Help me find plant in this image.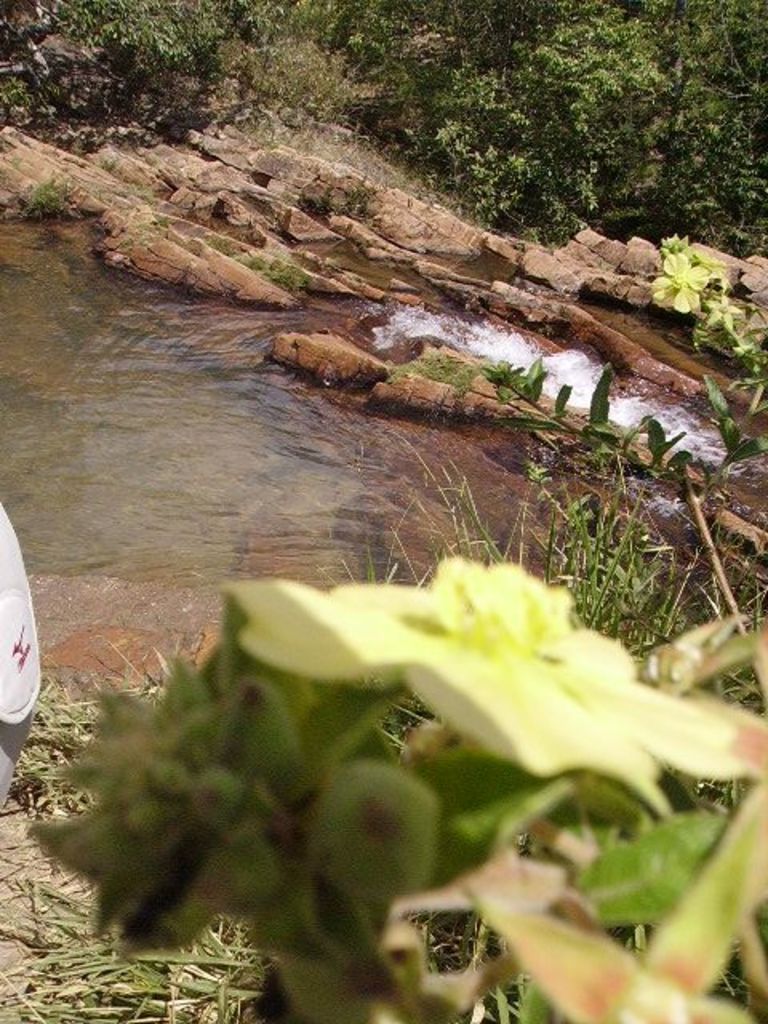
Found it: [430, 166, 525, 242].
